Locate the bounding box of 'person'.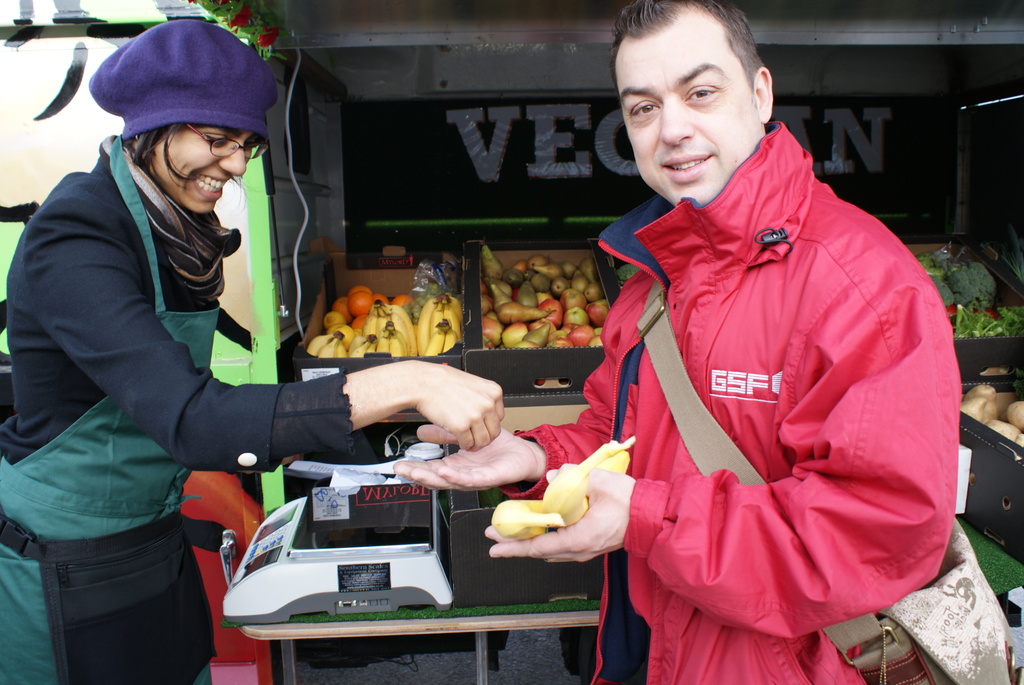
Bounding box: select_region(392, 0, 959, 684).
